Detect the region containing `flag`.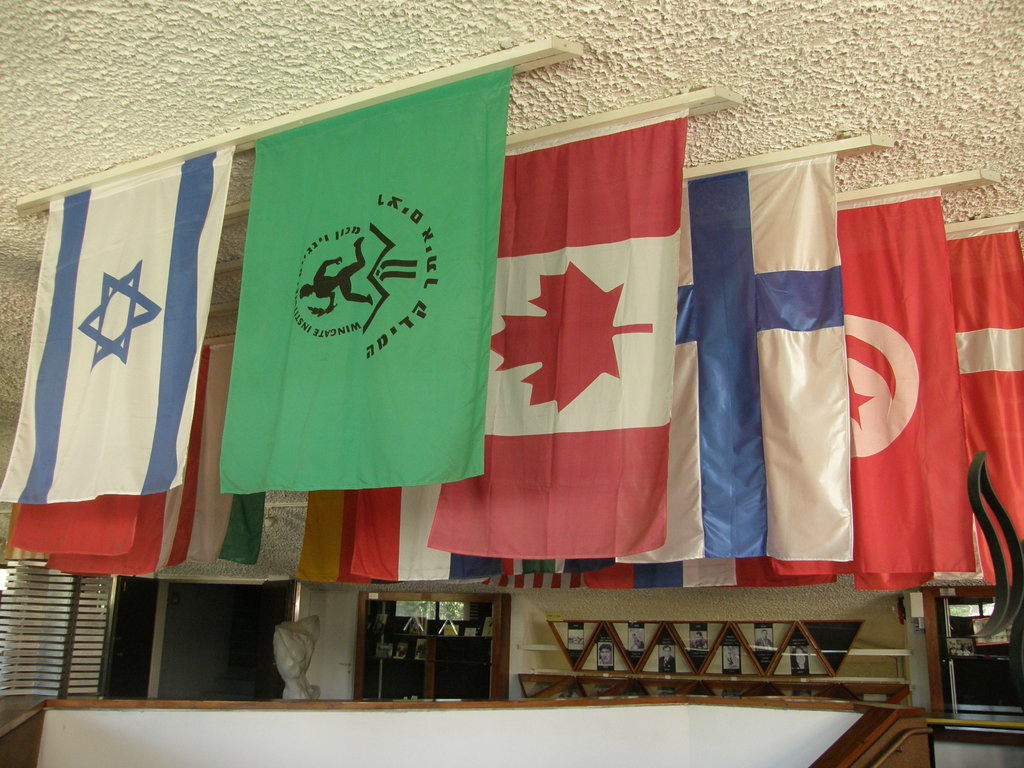
detection(748, 189, 979, 580).
